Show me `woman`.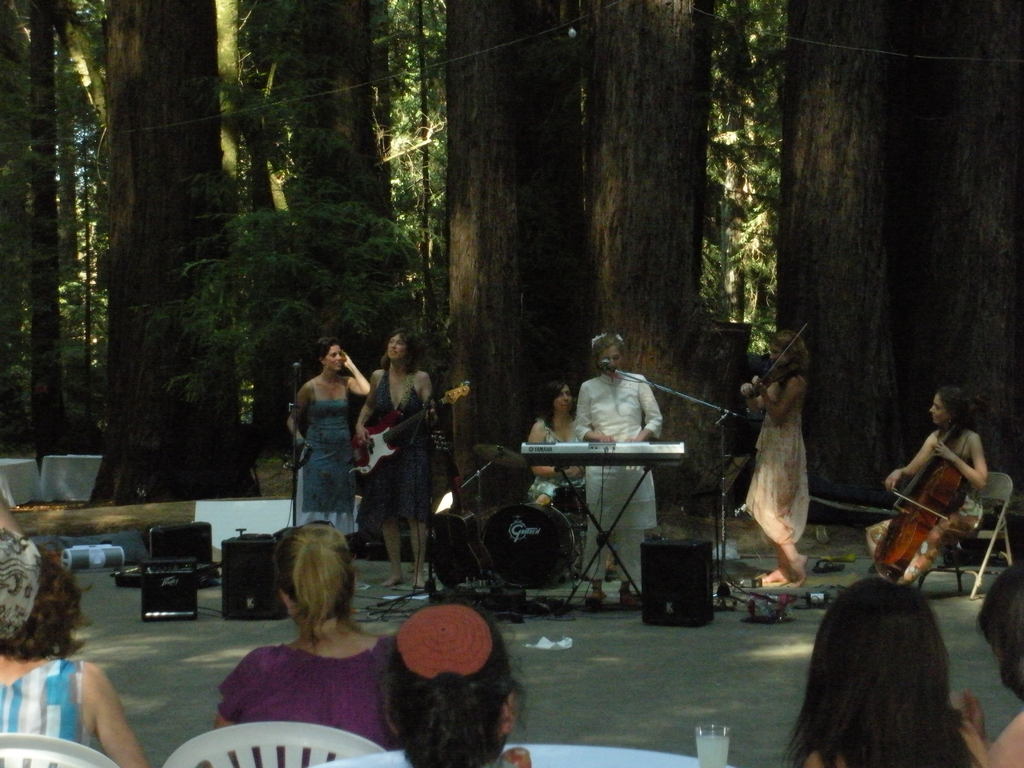
`woman` is here: (514,377,596,500).
